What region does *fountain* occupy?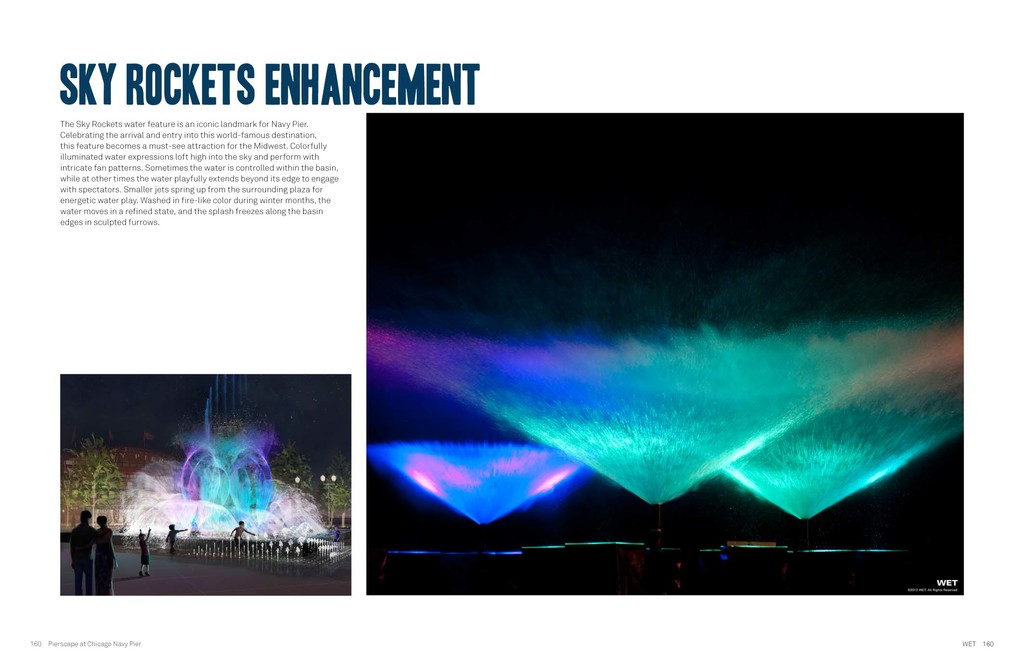
box(117, 382, 334, 553).
